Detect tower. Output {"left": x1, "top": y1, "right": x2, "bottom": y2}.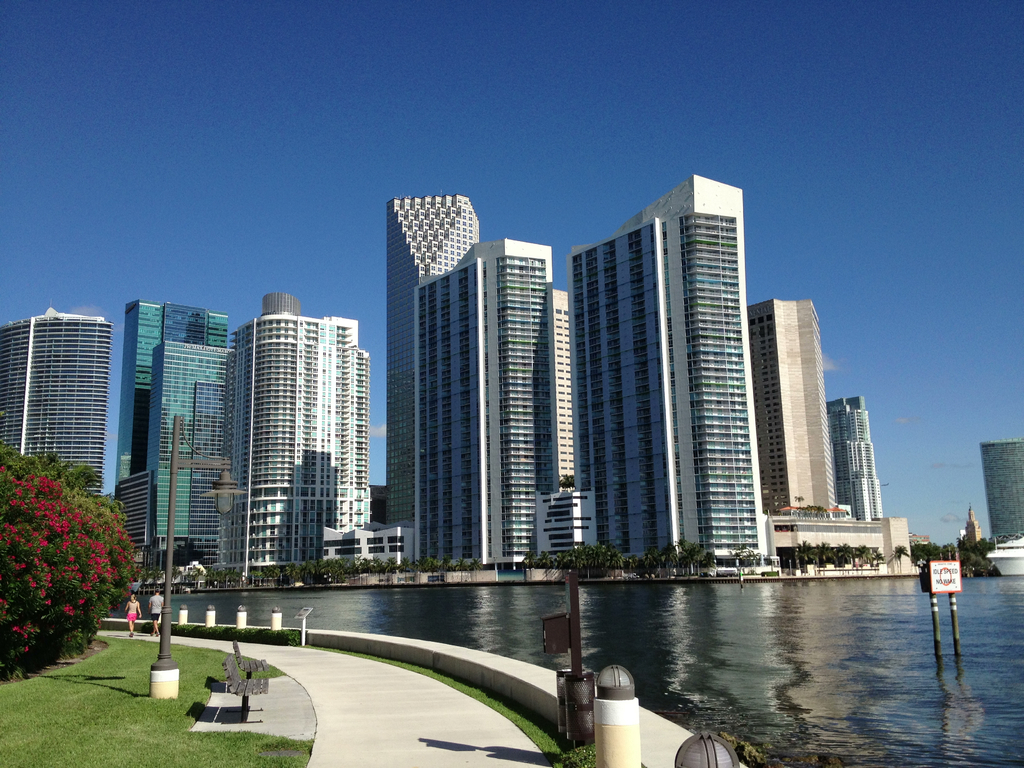
{"left": 824, "top": 388, "right": 873, "bottom": 519}.
